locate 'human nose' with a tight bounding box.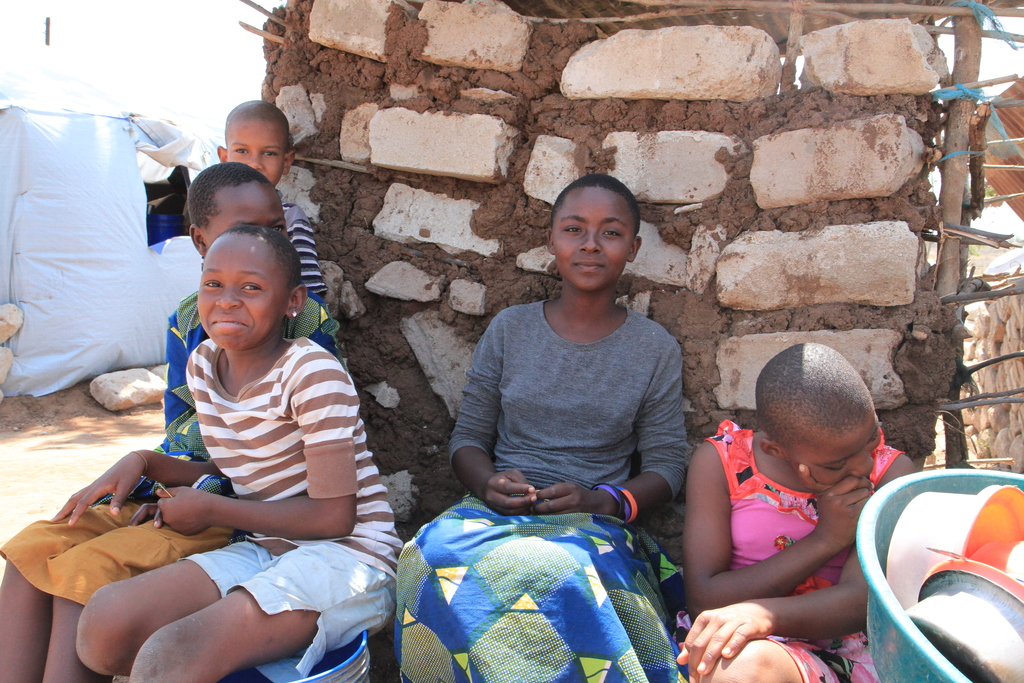
box=[214, 280, 240, 309].
